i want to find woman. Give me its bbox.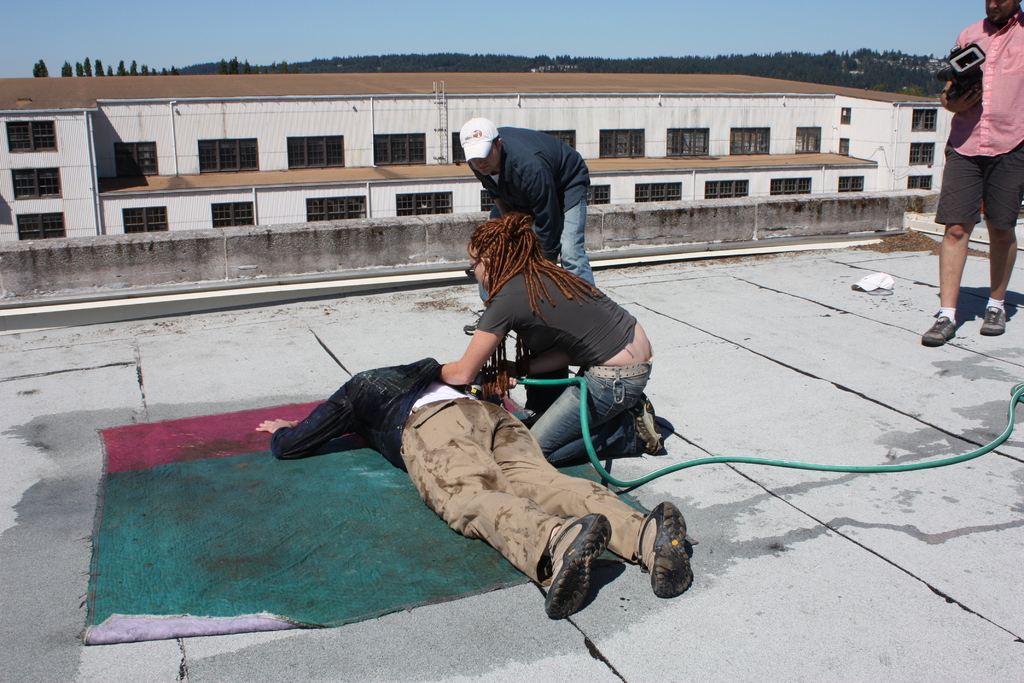
<box>430,213,656,461</box>.
